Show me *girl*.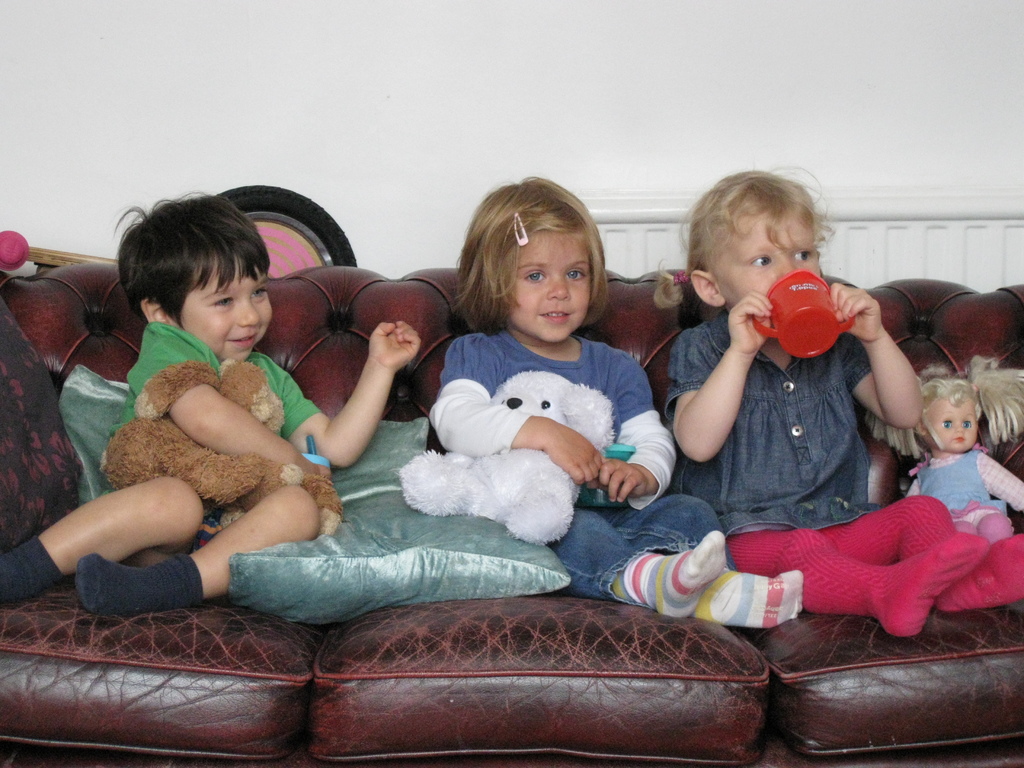
*girl* is here: bbox=[863, 356, 1018, 552].
